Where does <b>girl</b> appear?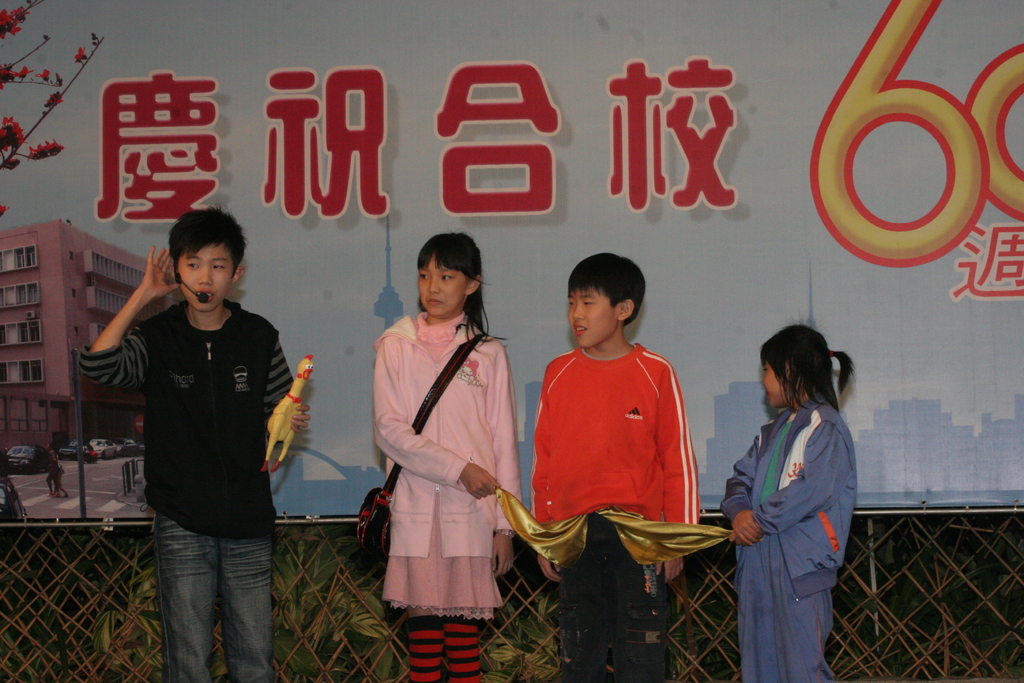
Appears at BBox(717, 321, 856, 682).
